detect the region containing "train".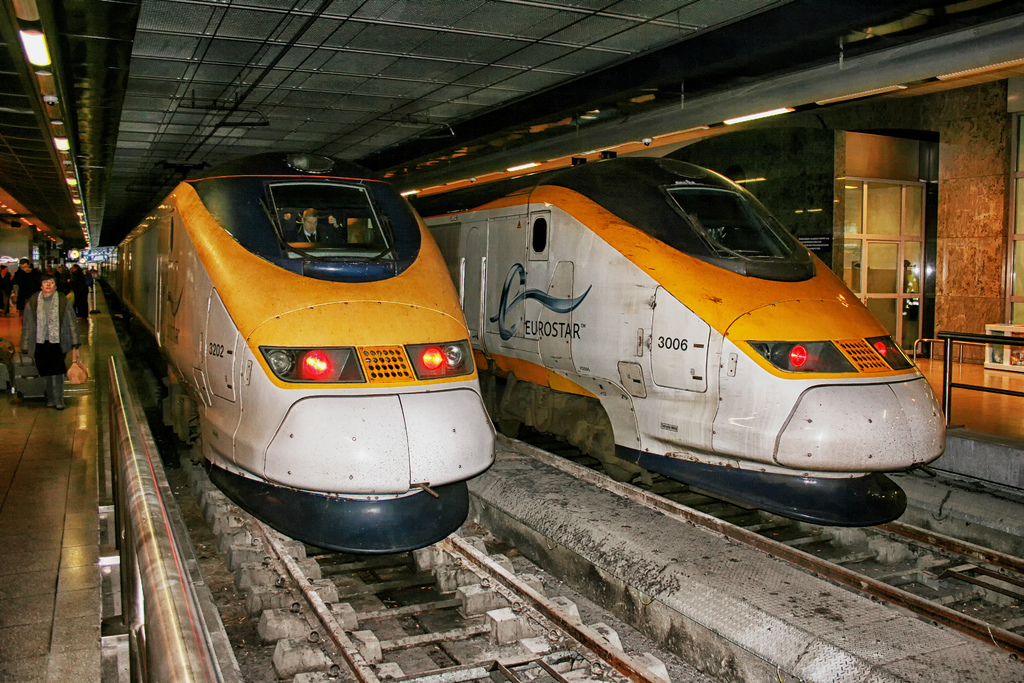
Rect(88, 156, 498, 554).
